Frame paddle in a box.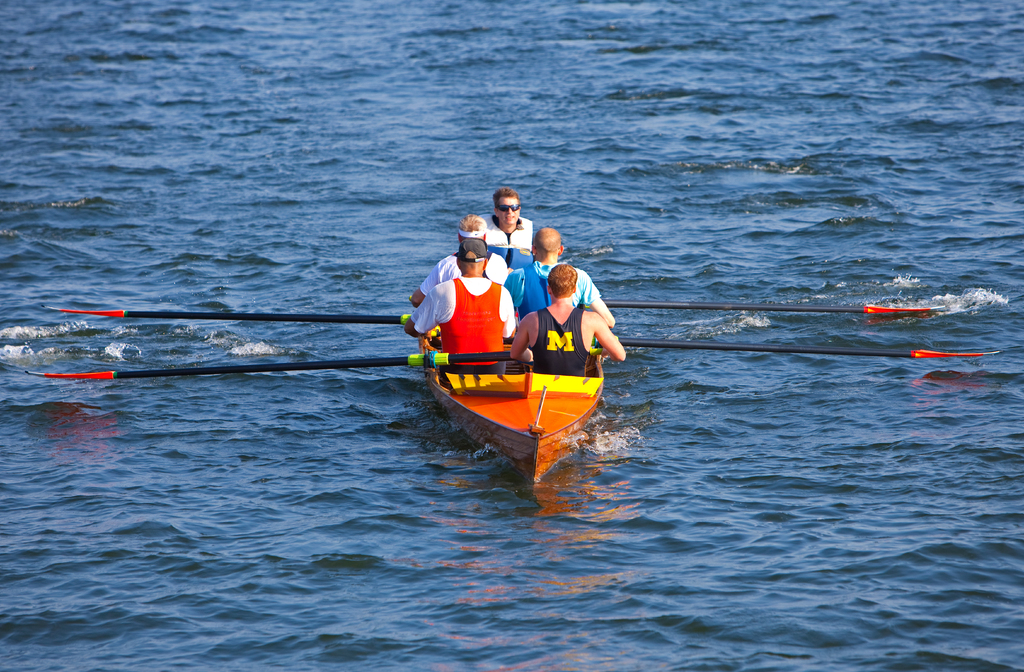
<region>26, 350, 519, 381</region>.
